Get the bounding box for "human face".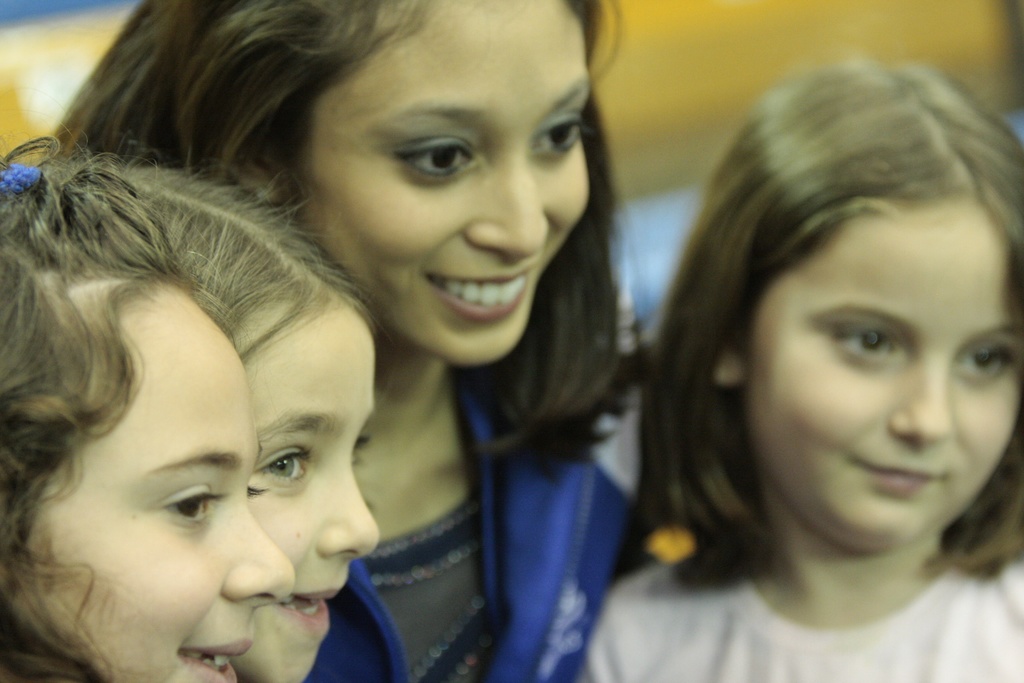
region(299, 0, 590, 361).
